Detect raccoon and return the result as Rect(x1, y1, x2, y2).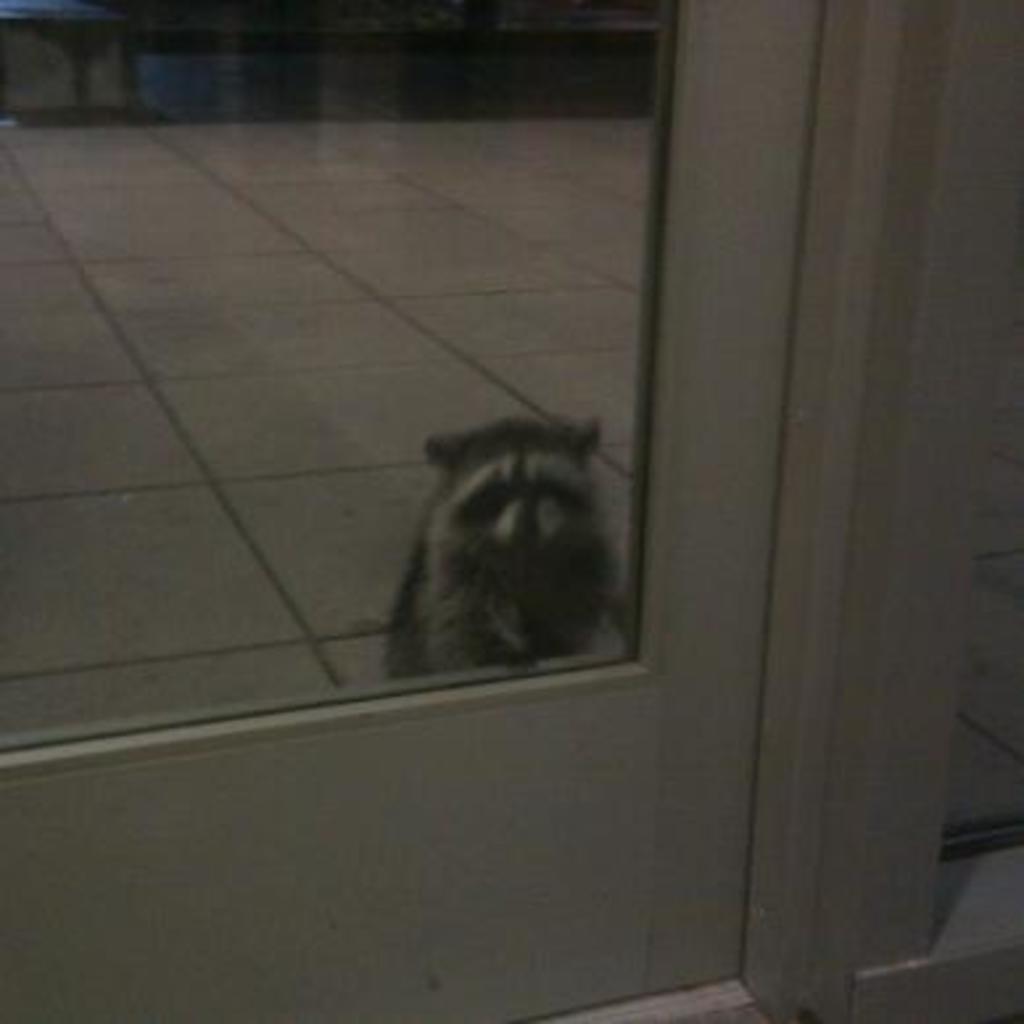
Rect(380, 417, 610, 681).
